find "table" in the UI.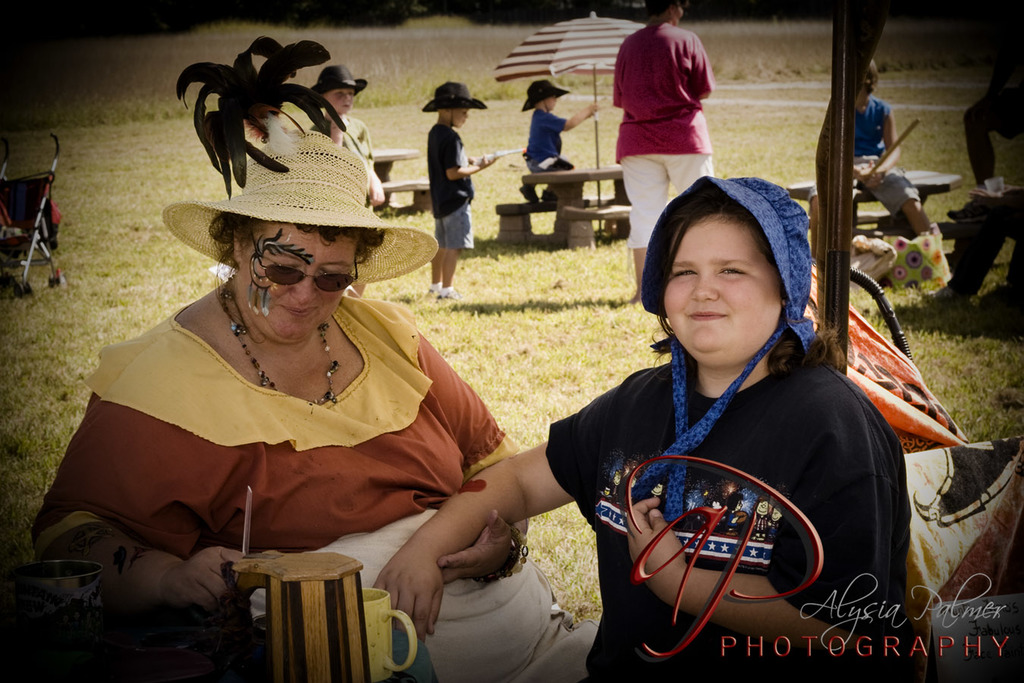
UI element at l=374, t=145, r=417, b=181.
